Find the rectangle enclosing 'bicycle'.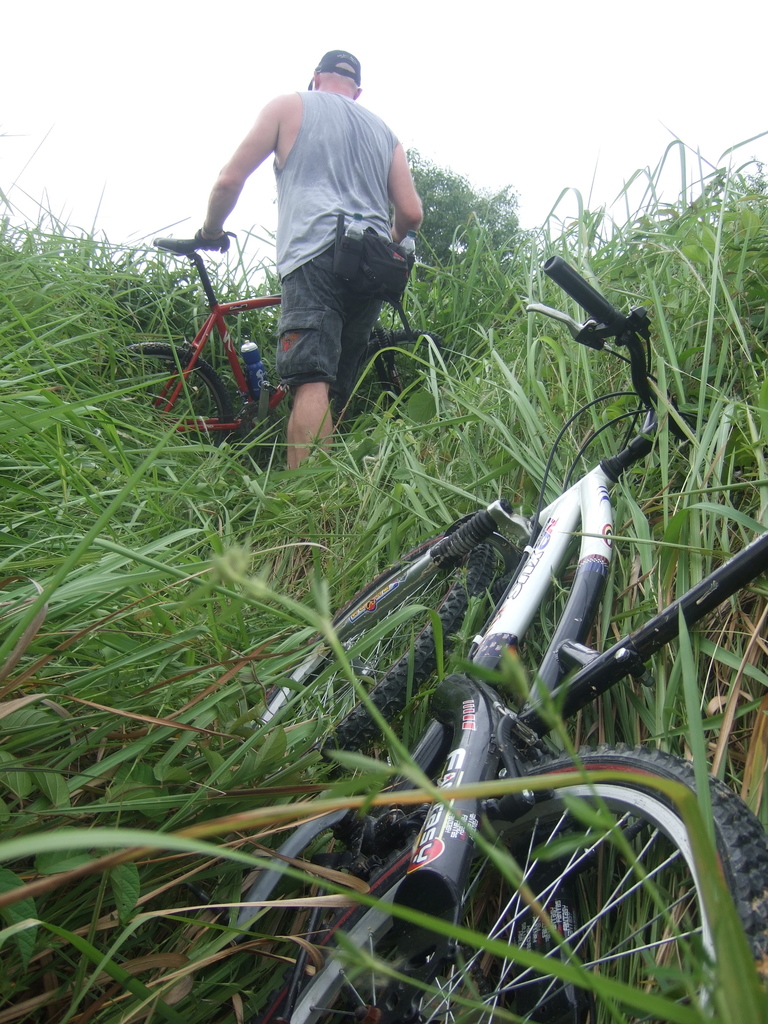
pyautogui.locateOnScreen(133, 258, 767, 1023).
